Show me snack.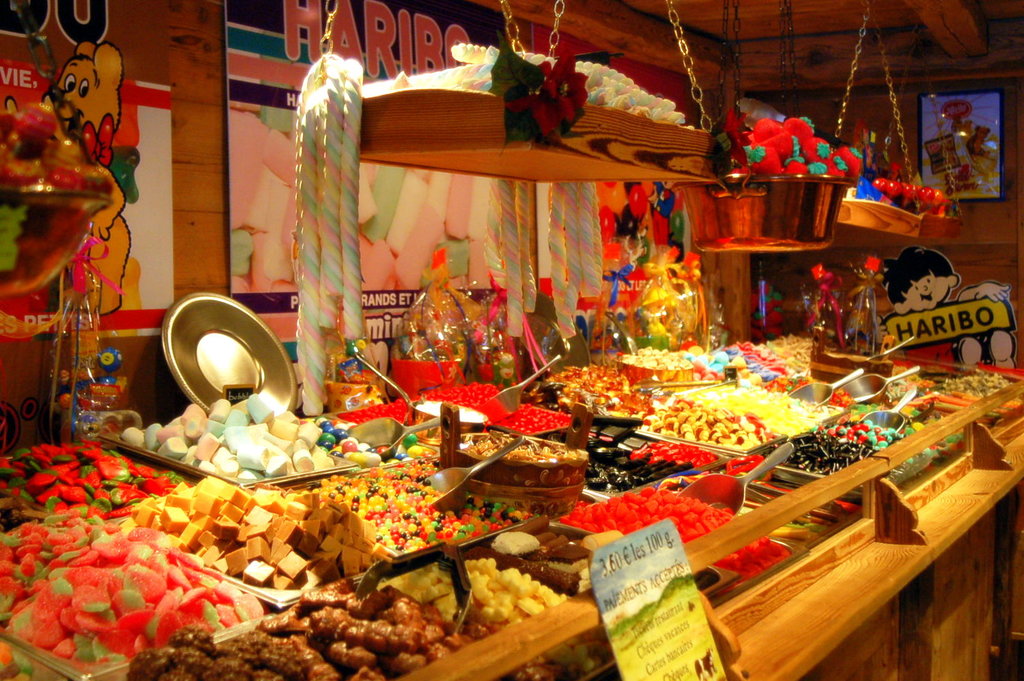
snack is here: bbox=[255, 577, 494, 680].
